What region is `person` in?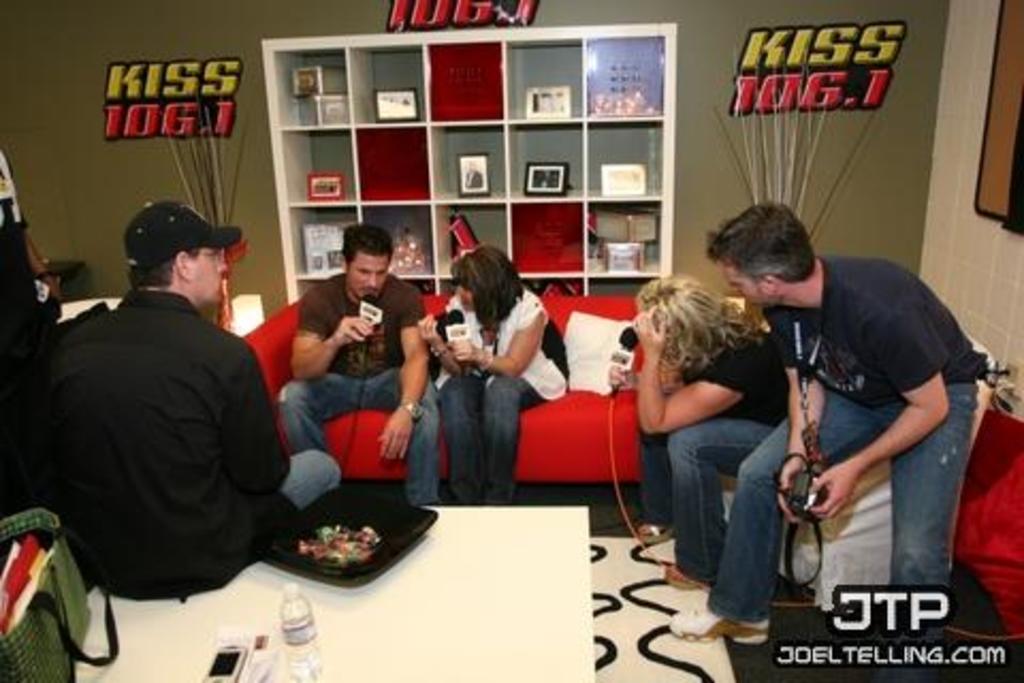
<box>36,194,346,604</box>.
